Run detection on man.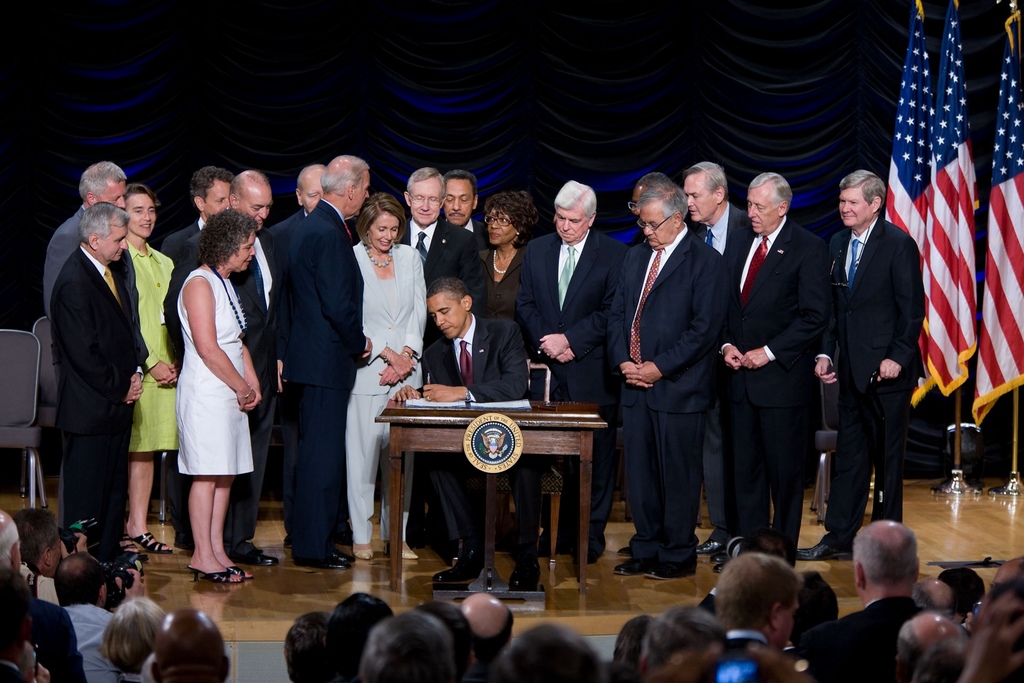
Result: [left=617, top=171, right=673, bottom=557].
